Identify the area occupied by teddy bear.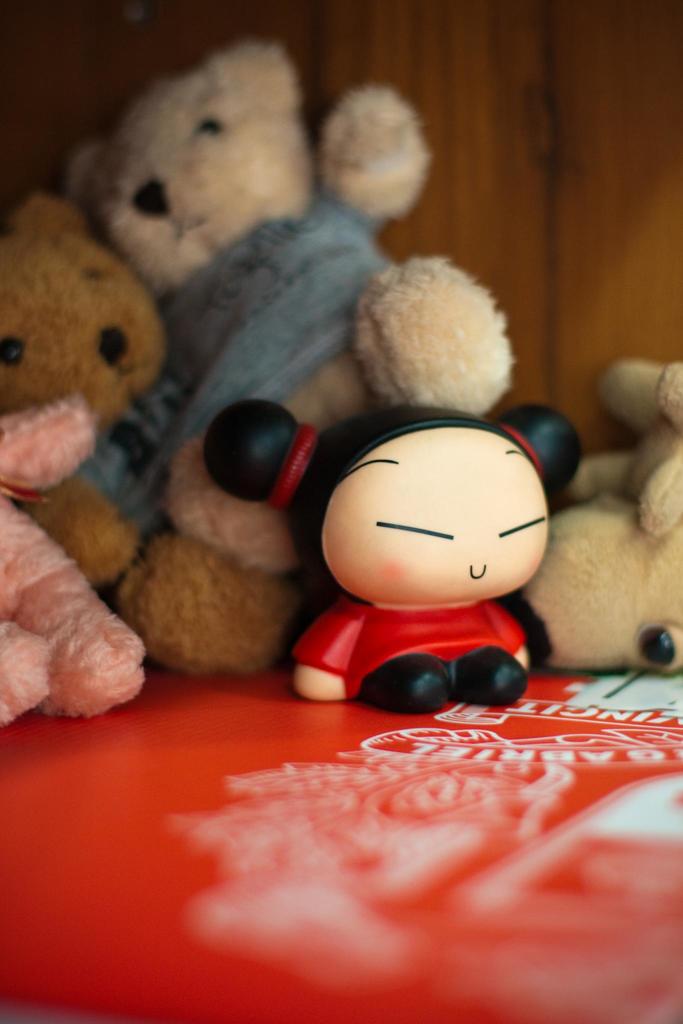
Area: box=[56, 39, 520, 573].
